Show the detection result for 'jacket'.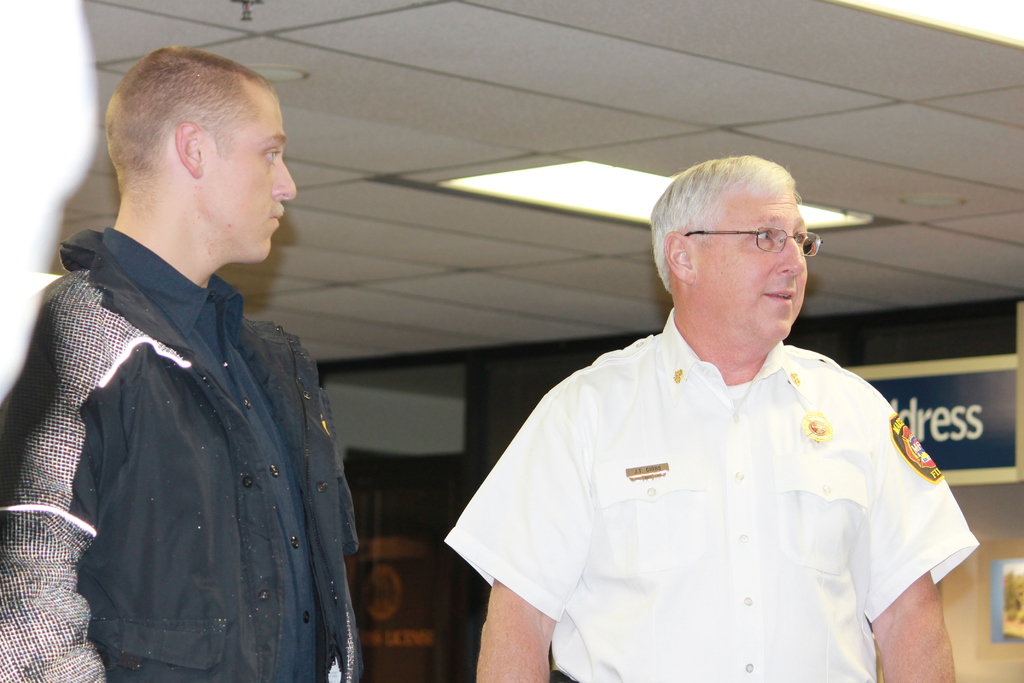
box=[467, 272, 975, 682].
